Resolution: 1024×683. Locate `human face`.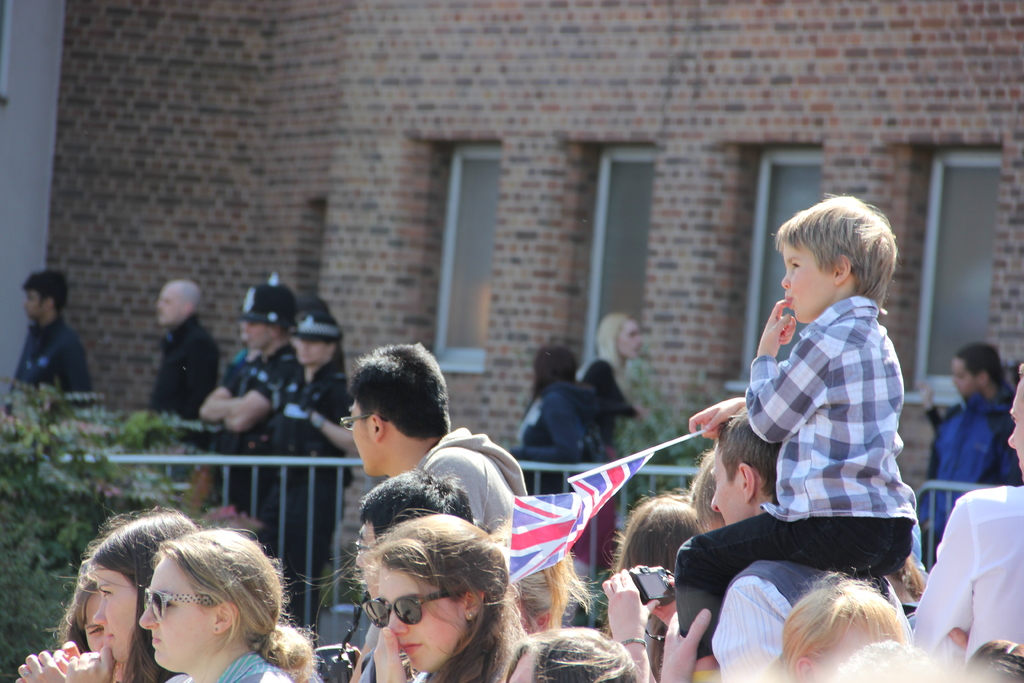
138,554,212,666.
